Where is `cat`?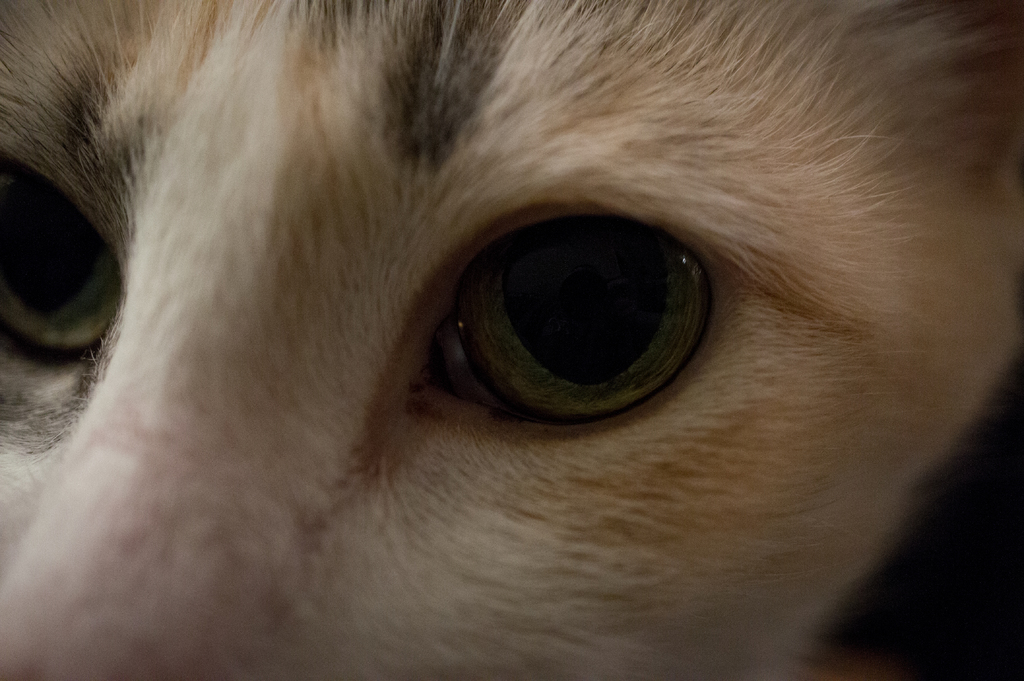
[0,0,1023,680].
